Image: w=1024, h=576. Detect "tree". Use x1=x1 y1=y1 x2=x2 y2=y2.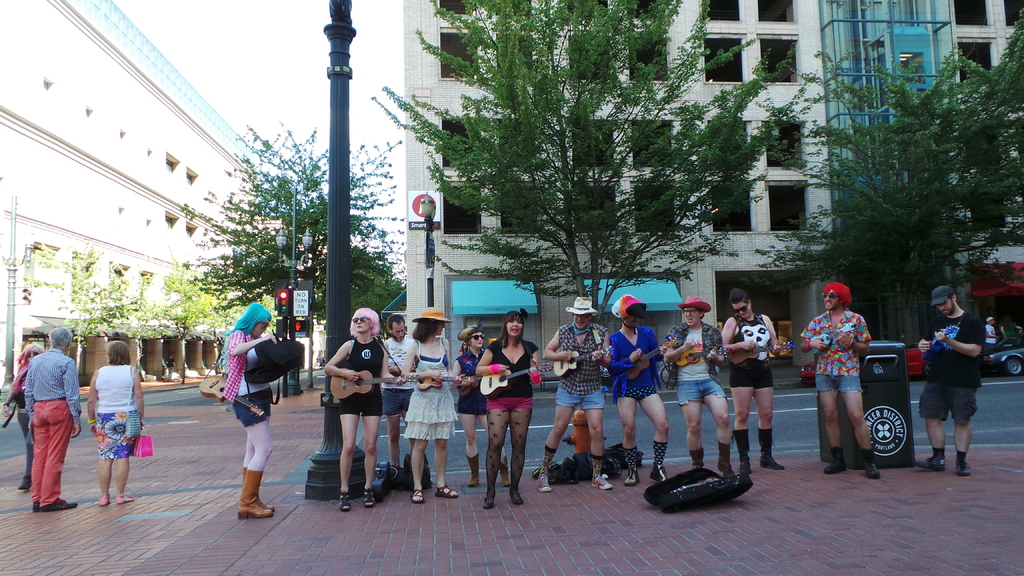
x1=795 y1=65 x2=1015 y2=314.
